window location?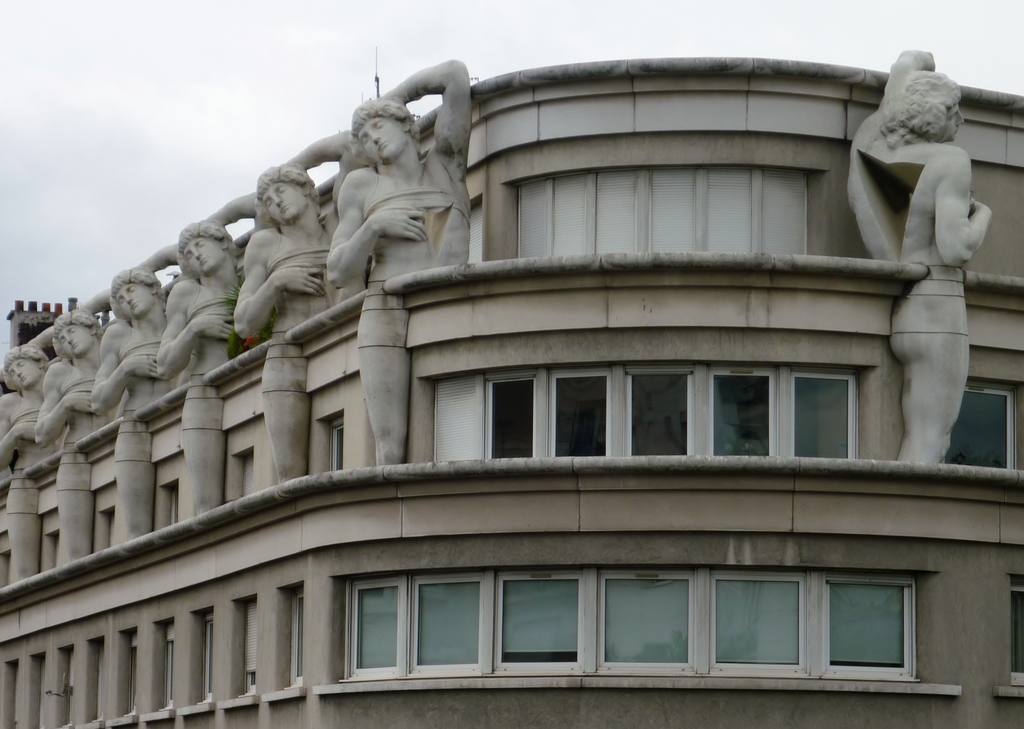
select_region(346, 578, 396, 673)
